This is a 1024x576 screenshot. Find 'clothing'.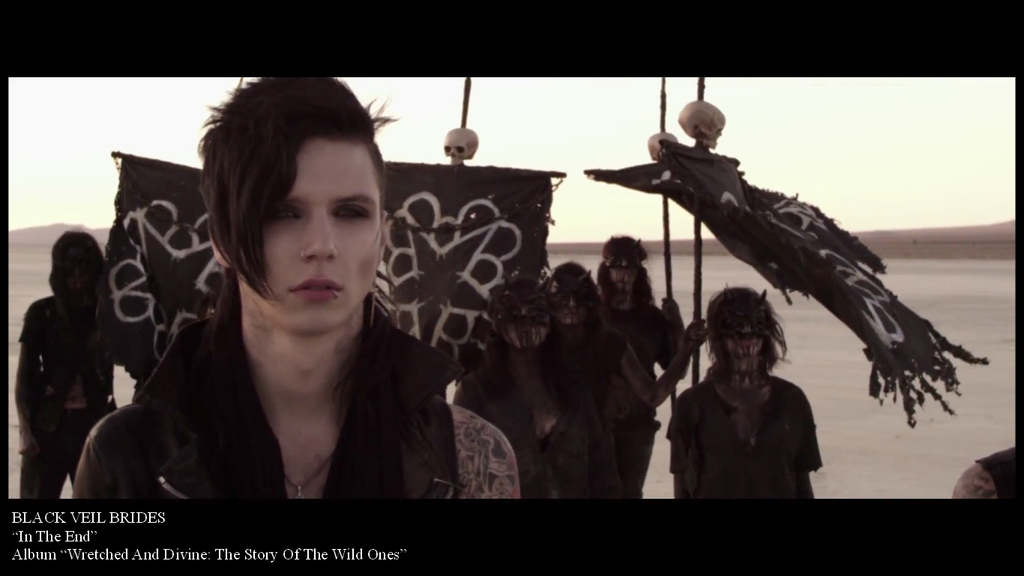
Bounding box: x1=74 y1=298 x2=460 y2=503.
